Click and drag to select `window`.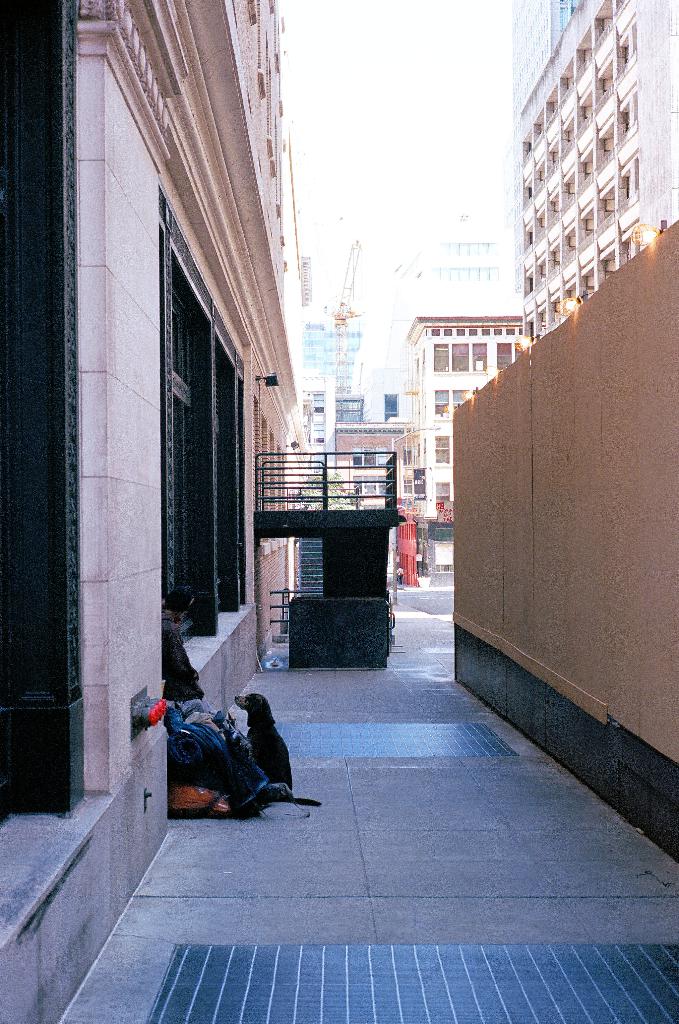
Selection: select_region(404, 446, 415, 466).
